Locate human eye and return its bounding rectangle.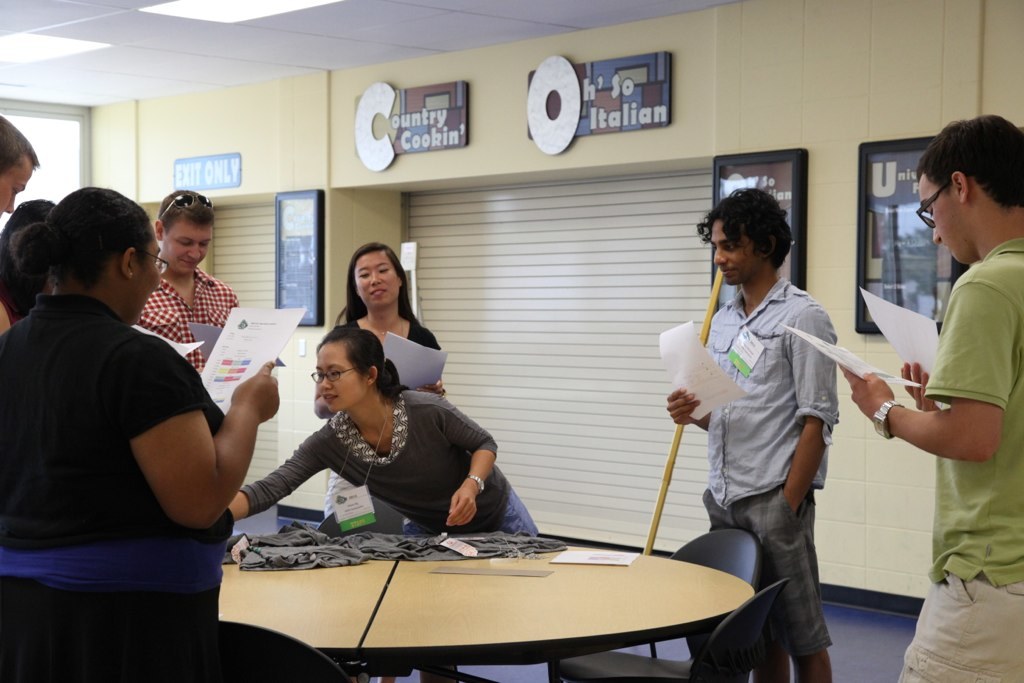
199, 241, 208, 247.
